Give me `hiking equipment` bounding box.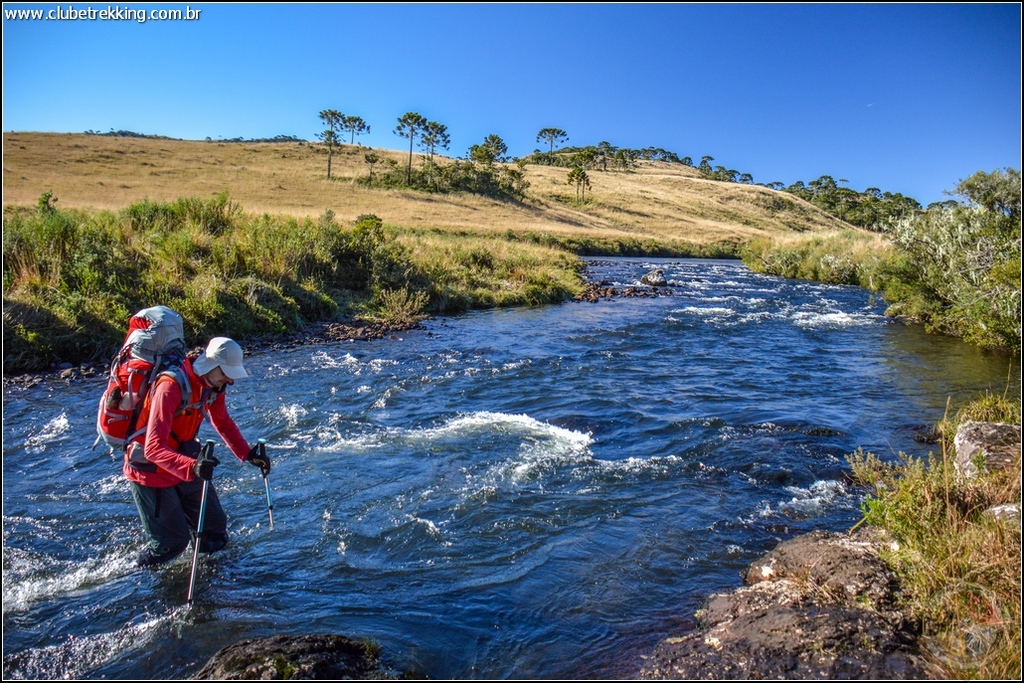
l=182, t=436, r=214, b=627.
